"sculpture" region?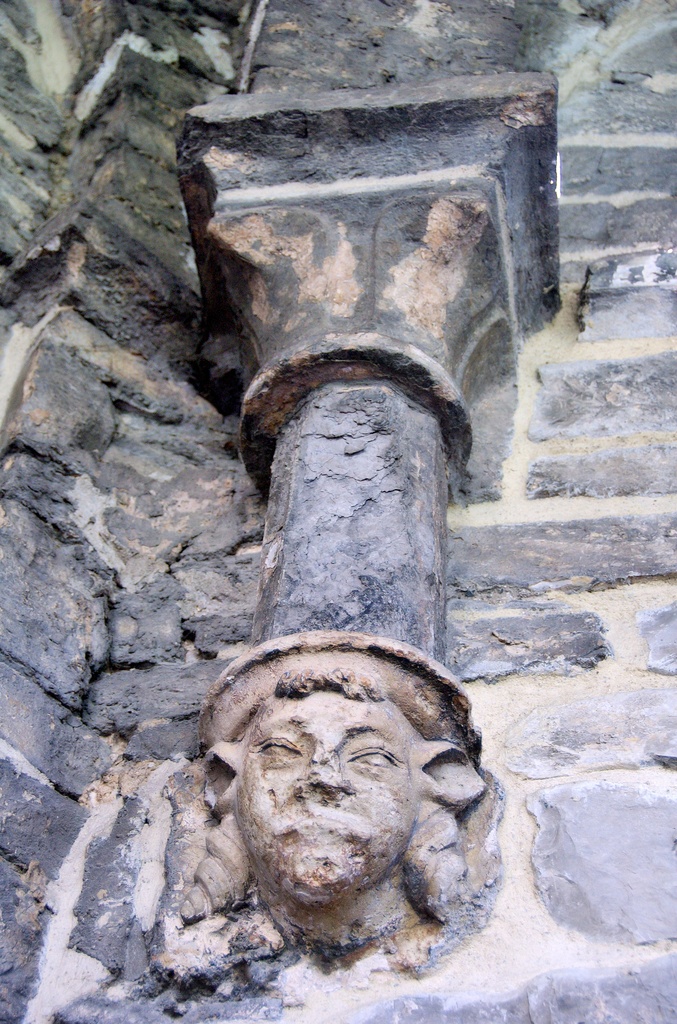
{"x1": 186, "y1": 623, "x2": 511, "y2": 950}
